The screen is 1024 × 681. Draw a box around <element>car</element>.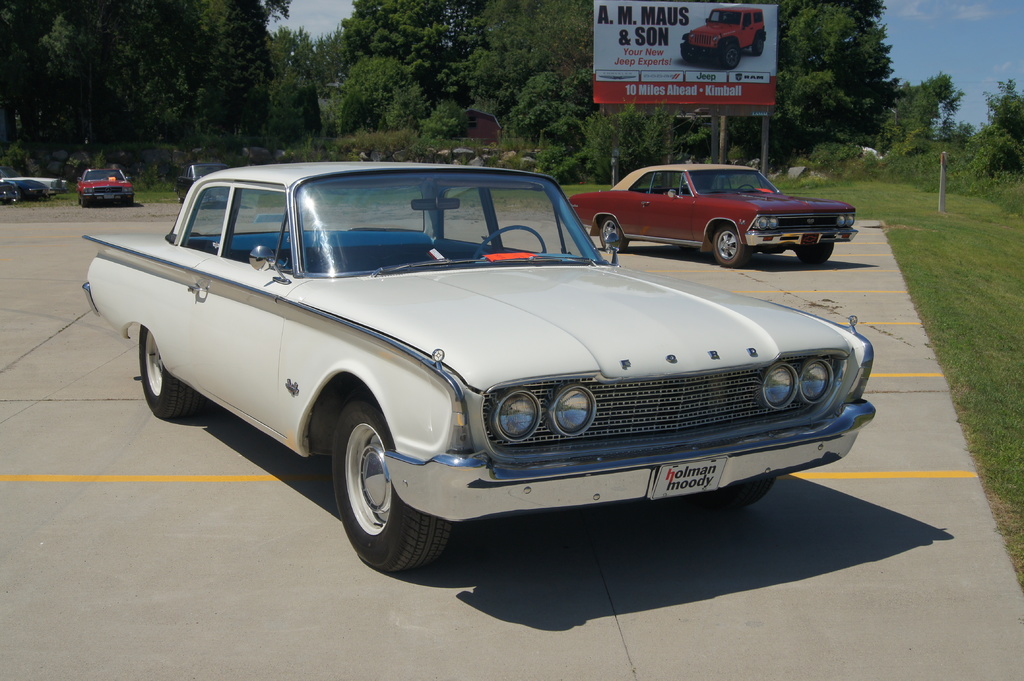
<box>86,161,876,576</box>.
